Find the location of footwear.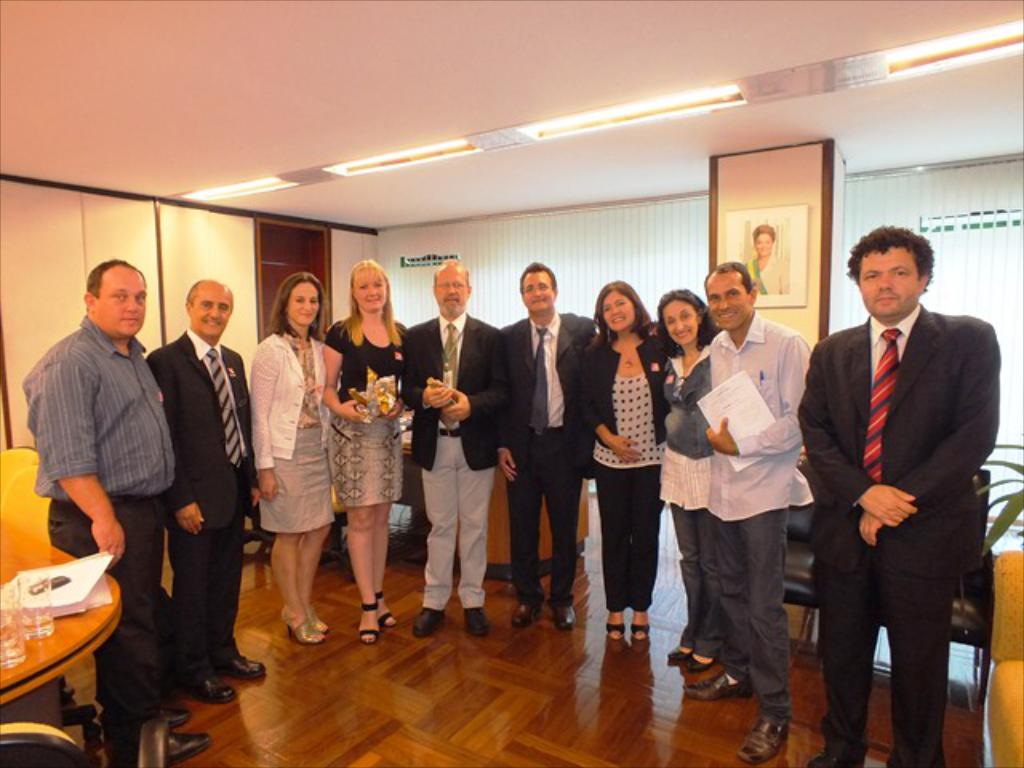
Location: l=734, t=710, r=795, b=766.
